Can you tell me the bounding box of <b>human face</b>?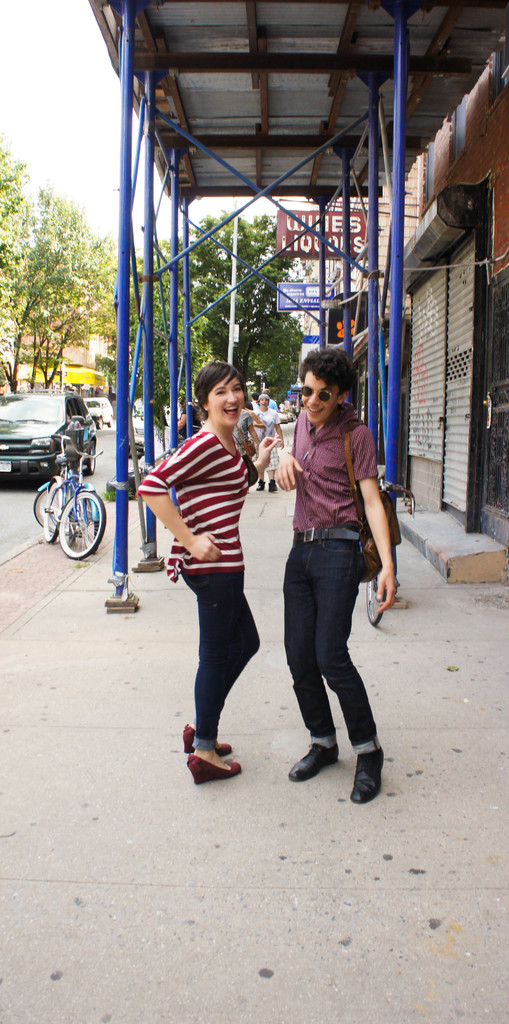
left=301, top=365, right=343, bottom=426.
